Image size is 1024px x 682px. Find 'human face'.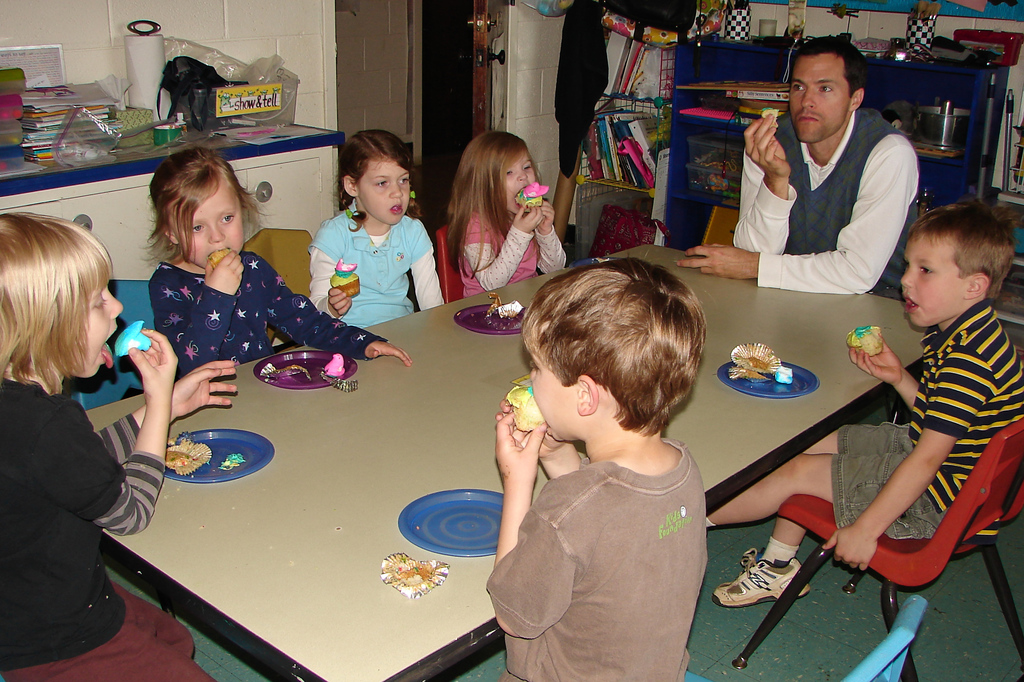
rect(54, 288, 125, 386).
